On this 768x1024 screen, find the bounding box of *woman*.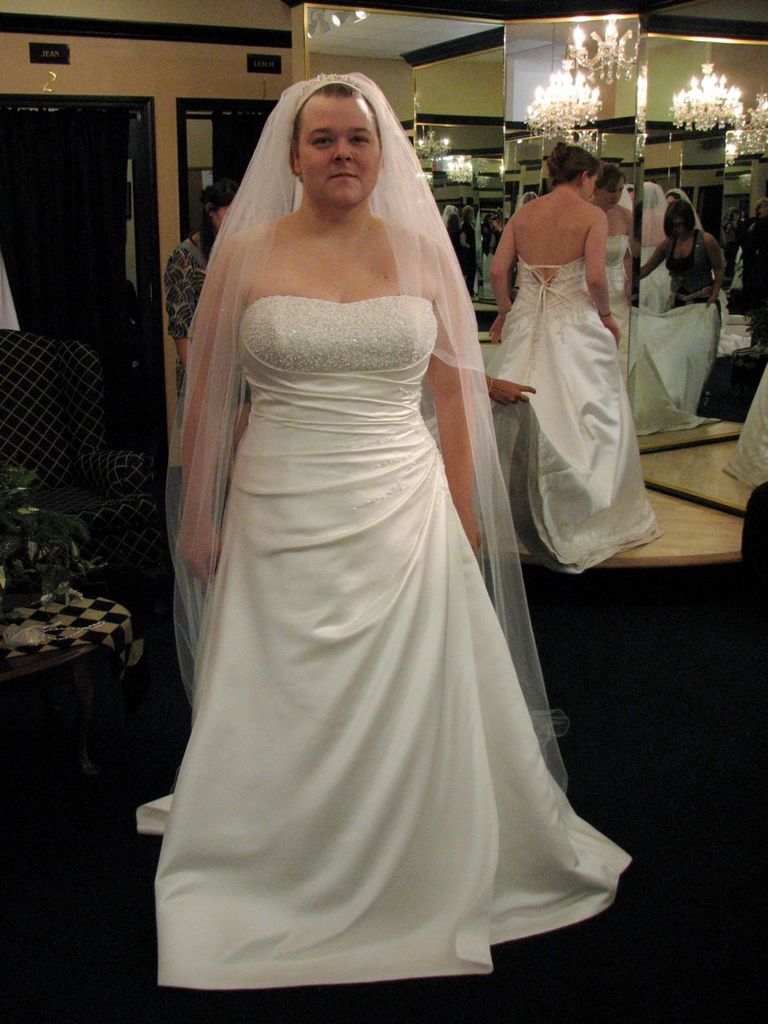
Bounding box: 163, 185, 267, 487.
